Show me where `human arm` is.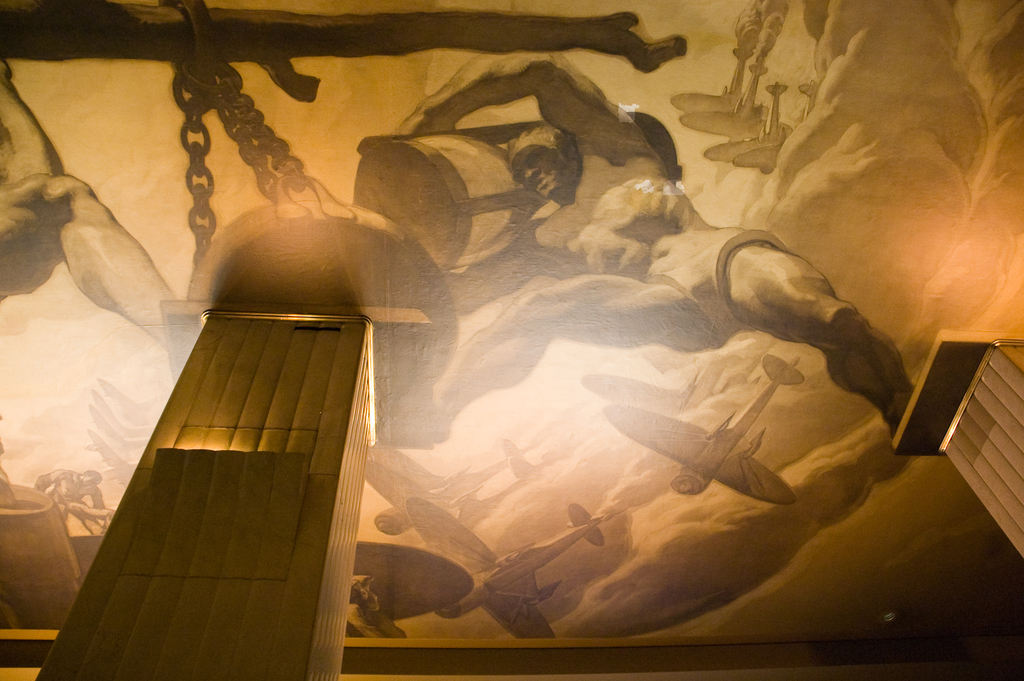
`human arm` is at crop(427, 209, 537, 316).
